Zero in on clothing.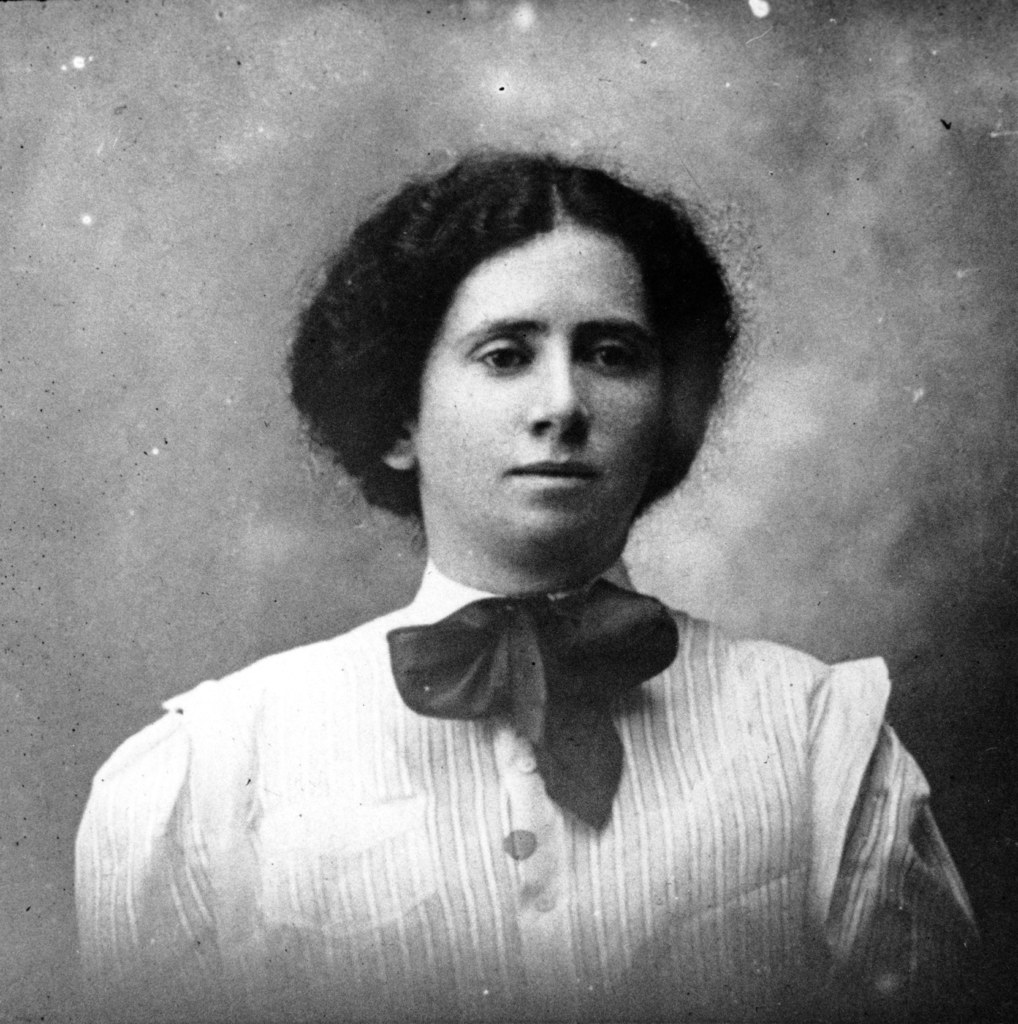
Zeroed in: 64,540,994,1019.
